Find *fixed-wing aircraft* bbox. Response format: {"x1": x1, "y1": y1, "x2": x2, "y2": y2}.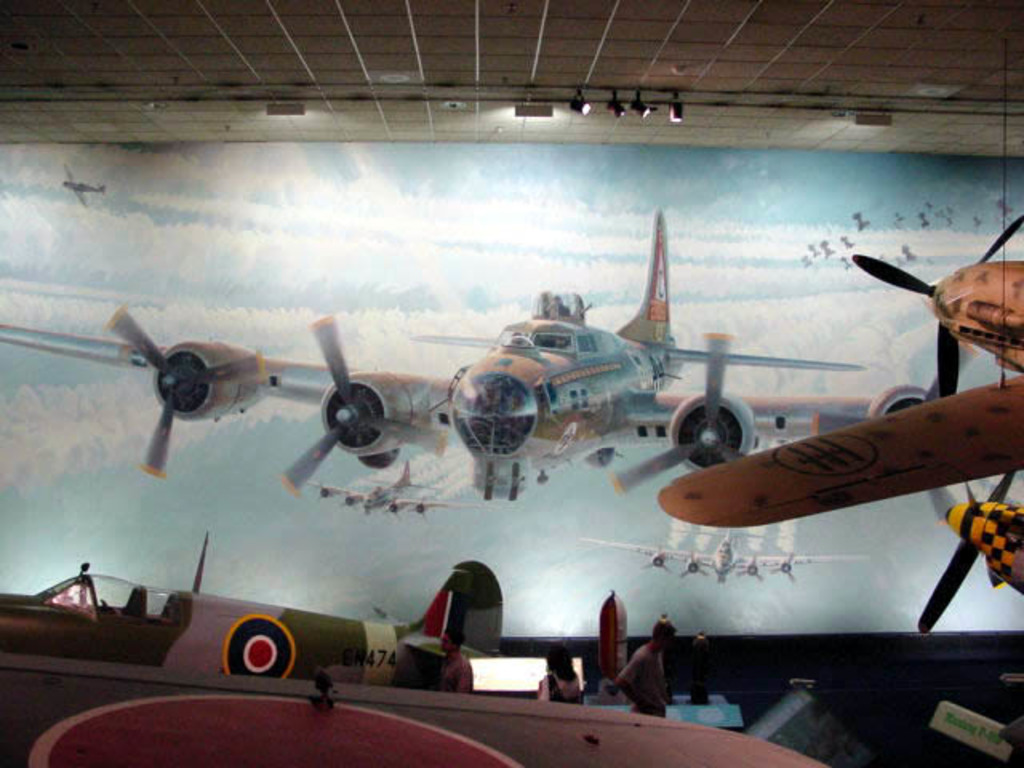
{"x1": 2, "y1": 210, "x2": 974, "y2": 501}.
